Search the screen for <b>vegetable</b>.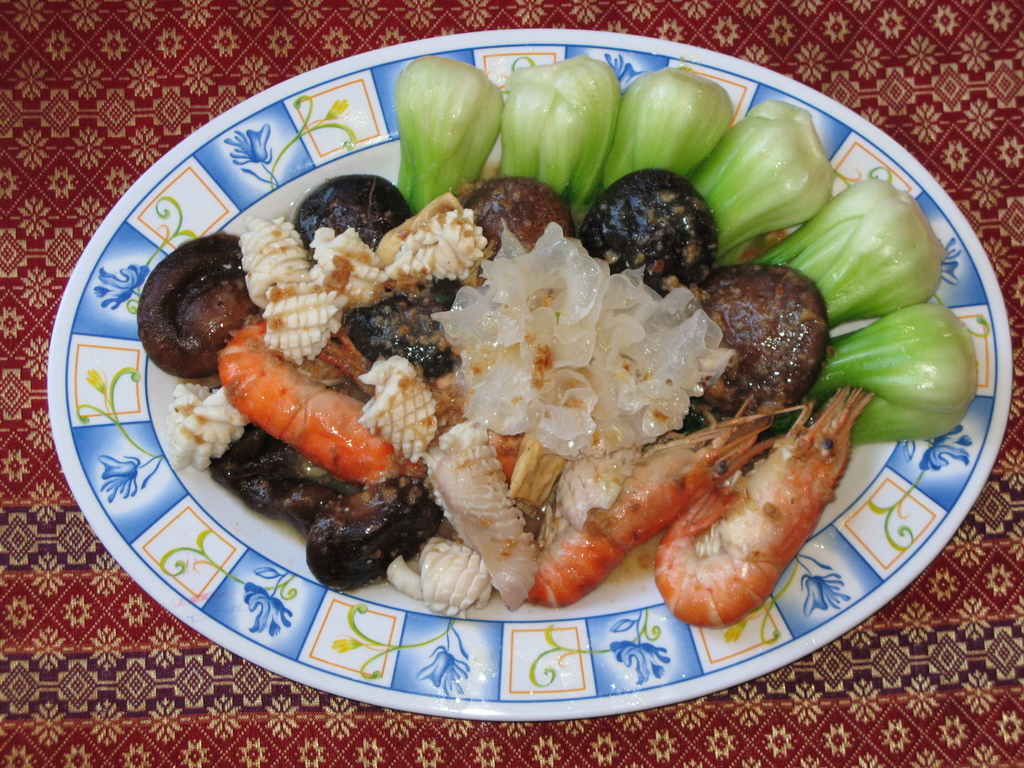
Found at region(804, 300, 979, 446).
